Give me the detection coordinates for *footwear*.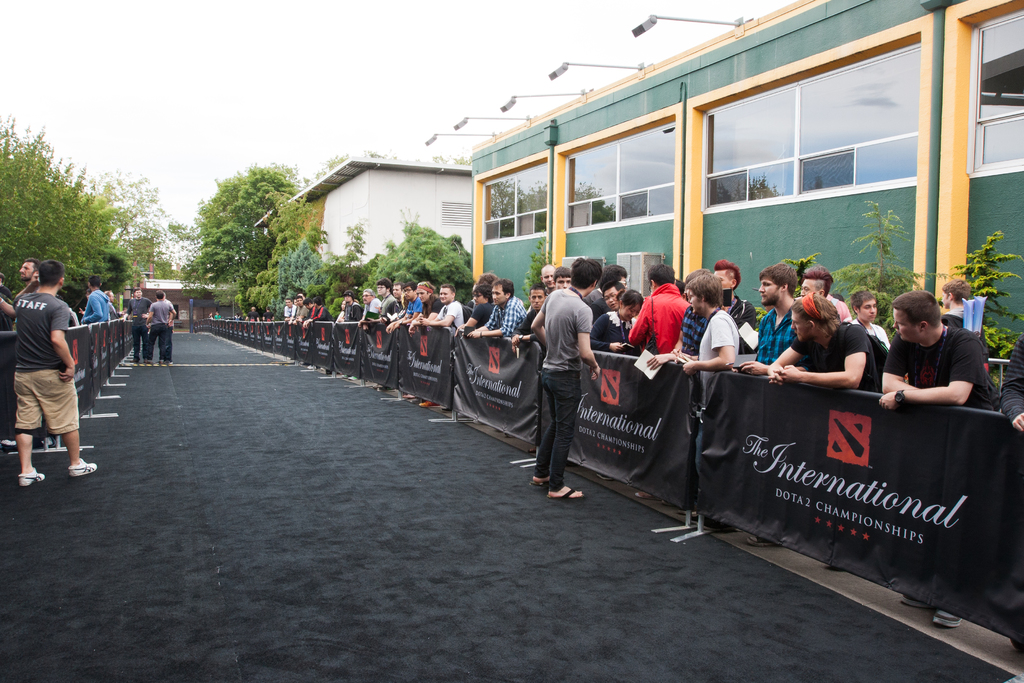
select_region(930, 612, 960, 625).
